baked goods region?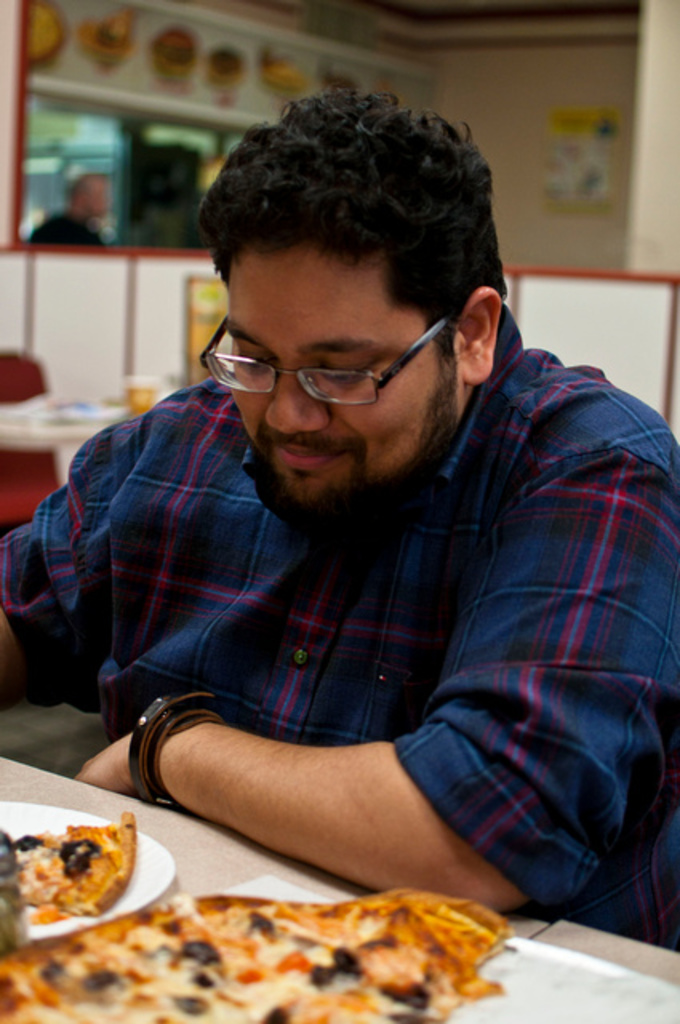
left=0, top=888, right=515, bottom=1022
